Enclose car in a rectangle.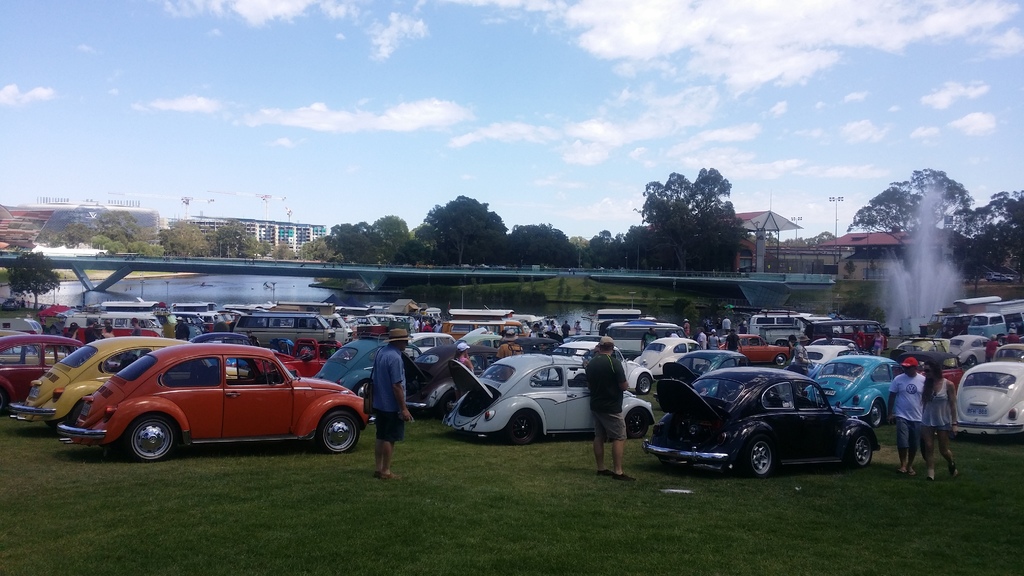
{"left": 948, "top": 337, "right": 991, "bottom": 360}.
